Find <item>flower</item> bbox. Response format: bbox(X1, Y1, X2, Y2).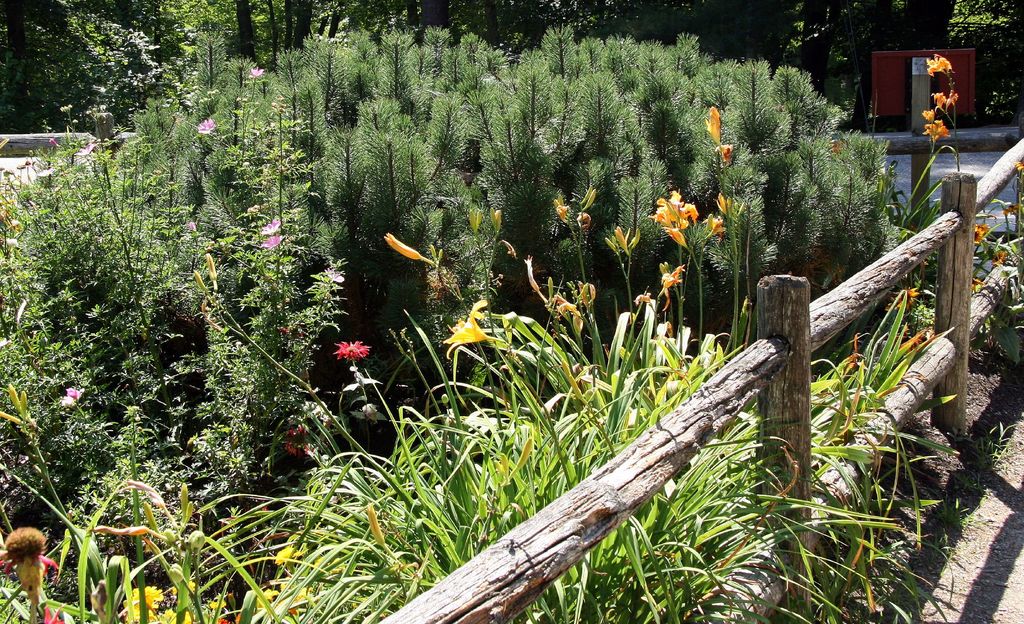
bbox(1002, 206, 1022, 217).
